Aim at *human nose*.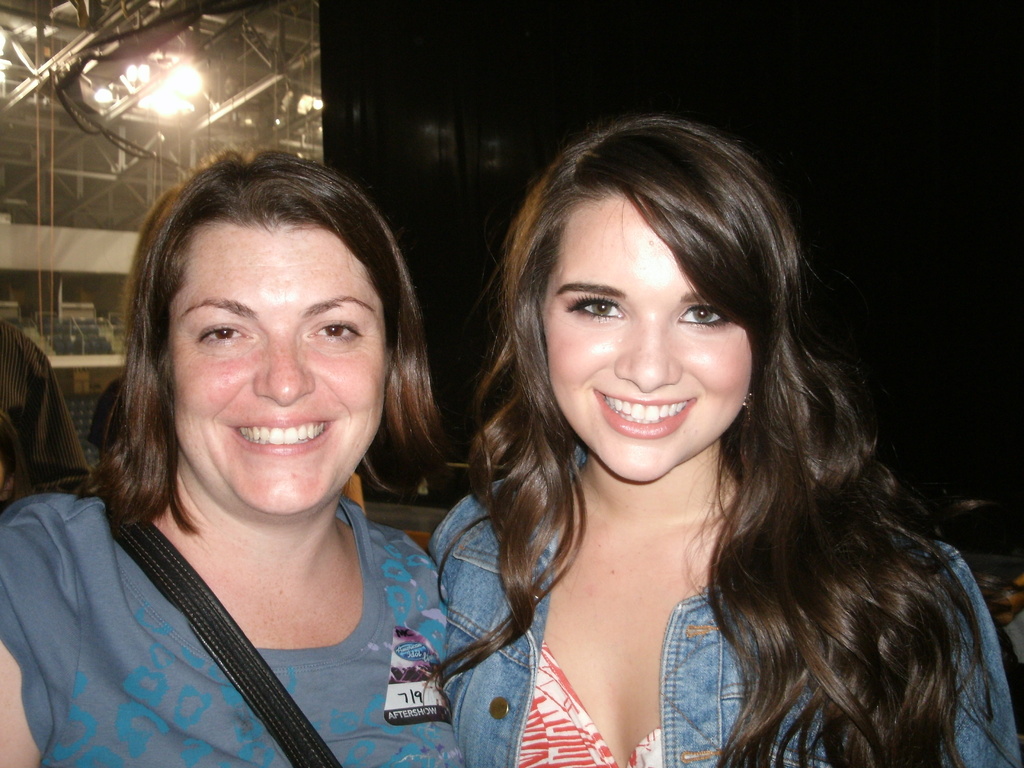
Aimed at BBox(614, 321, 684, 393).
